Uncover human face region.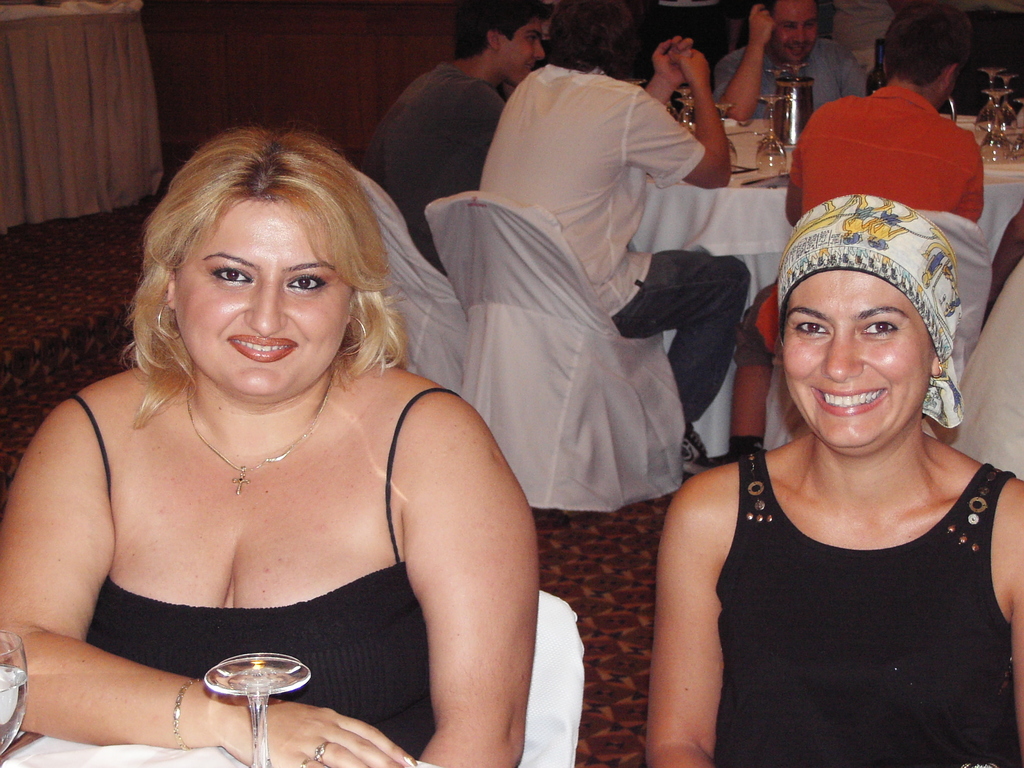
Uncovered: (x1=501, y1=21, x2=546, y2=86).
